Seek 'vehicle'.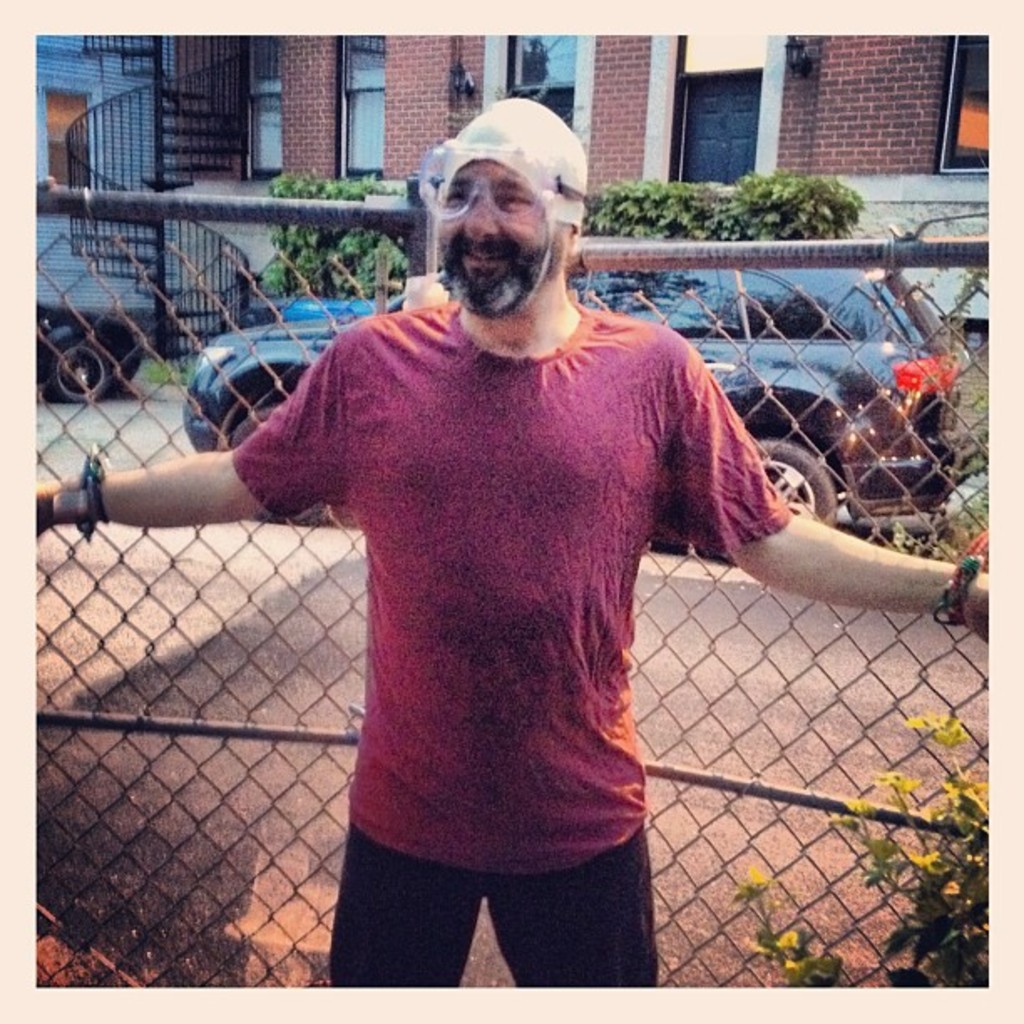
select_region(181, 259, 987, 566).
